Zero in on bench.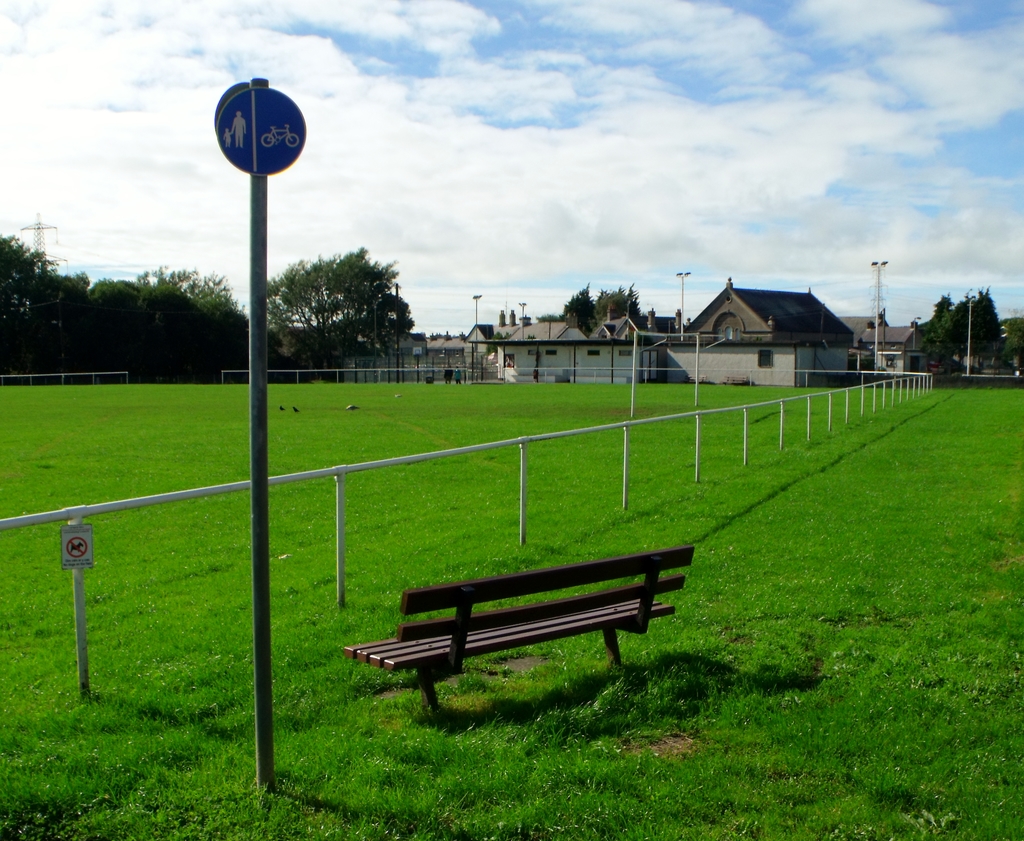
Zeroed in: locate(349, 543, 704, 721).
